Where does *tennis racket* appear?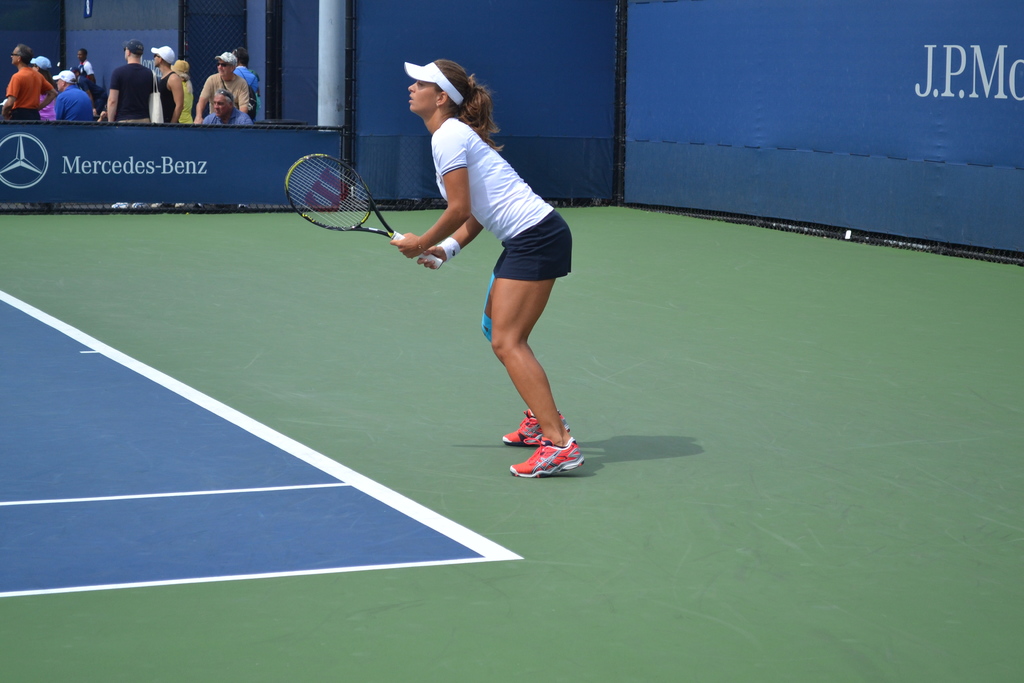
Appears at x1=287, y1=151, x2=440, y2=268.
